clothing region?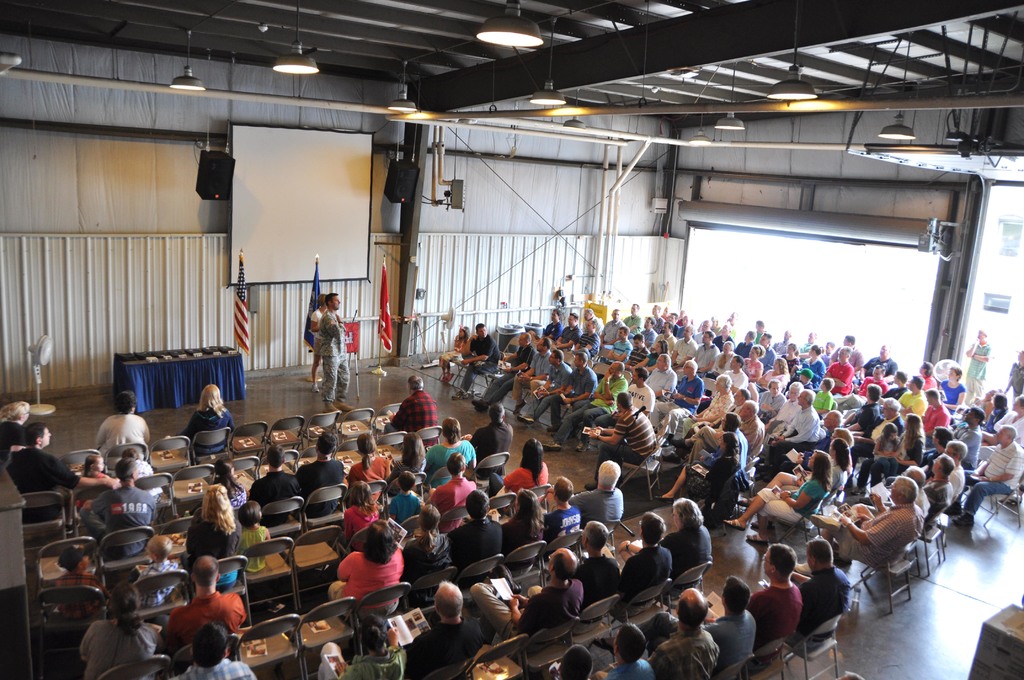
detection(738, 416, 767, 480)
